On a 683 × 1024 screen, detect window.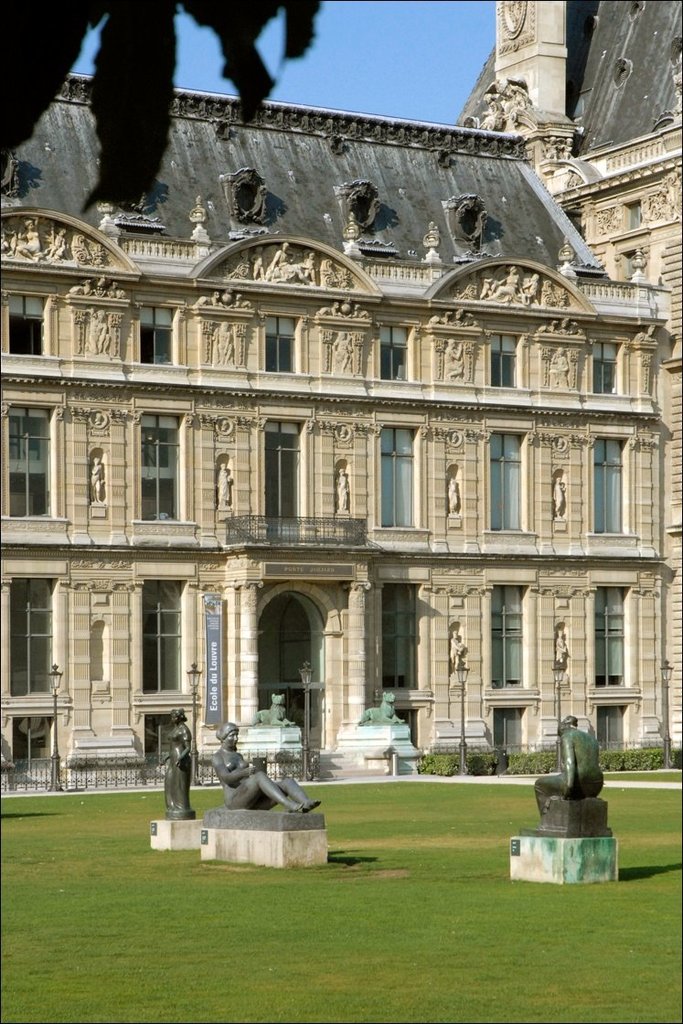
(x1=594, y1=574, x2=636, y2=703).
